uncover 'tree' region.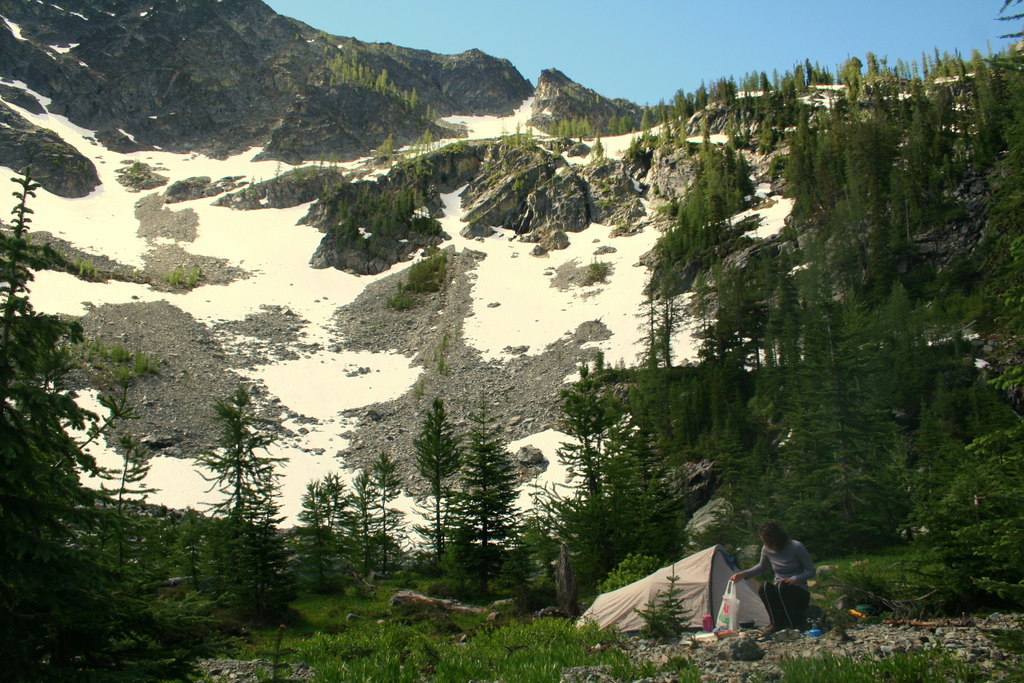
Uncovered: l=673, t=144, r=754, b=290.
